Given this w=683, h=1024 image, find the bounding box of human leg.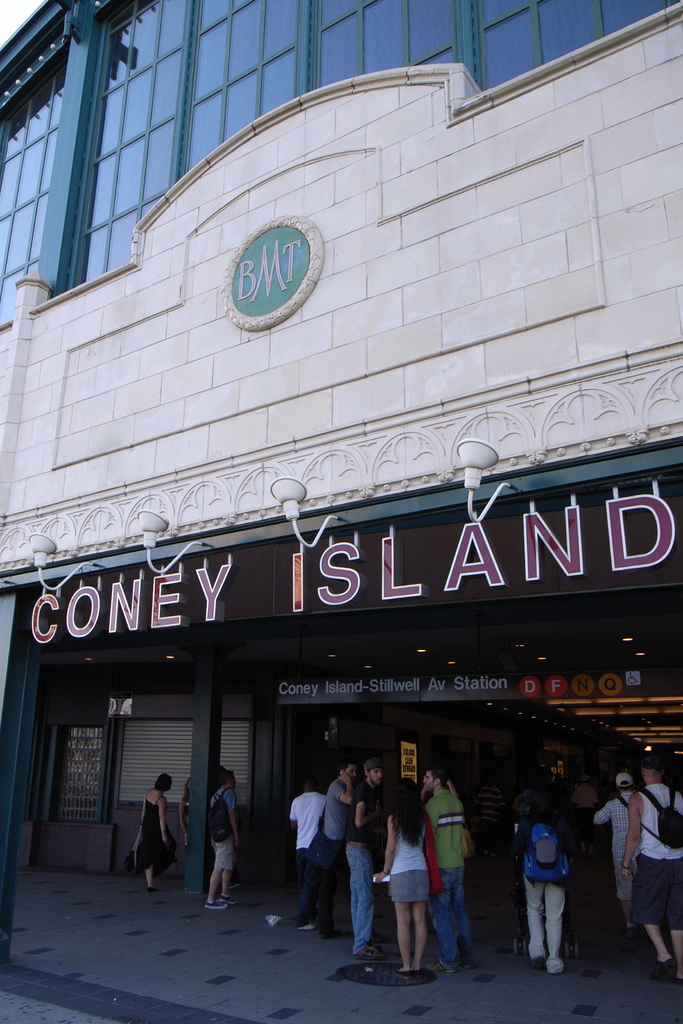
(left=394, top=860, right=480, bottom=975).
